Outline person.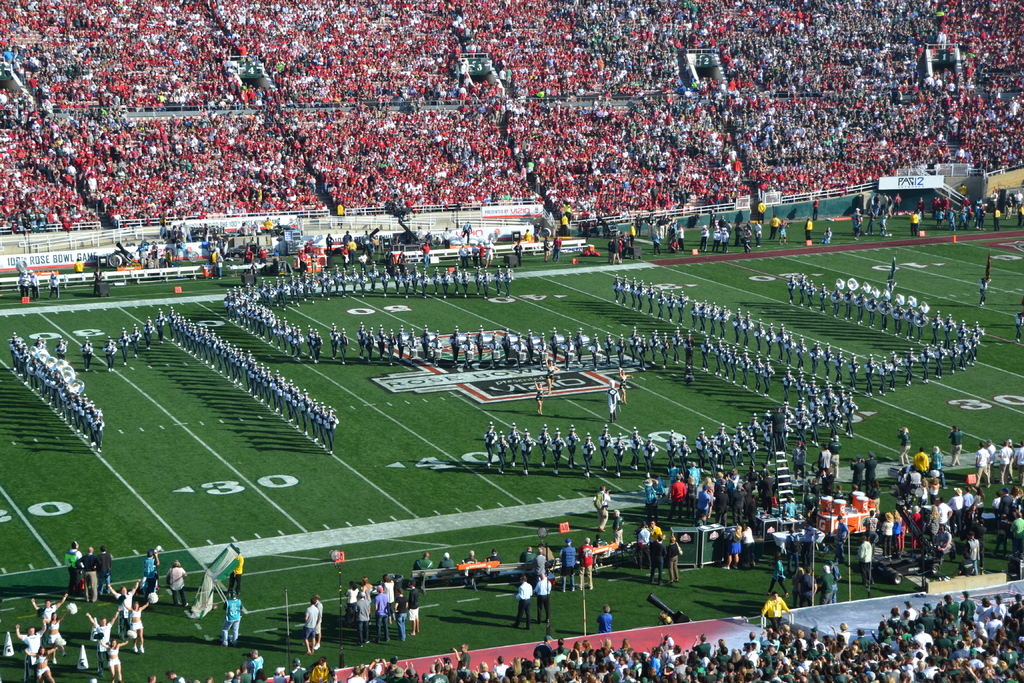
Outline: select_region(80, 609, 116, 666).
